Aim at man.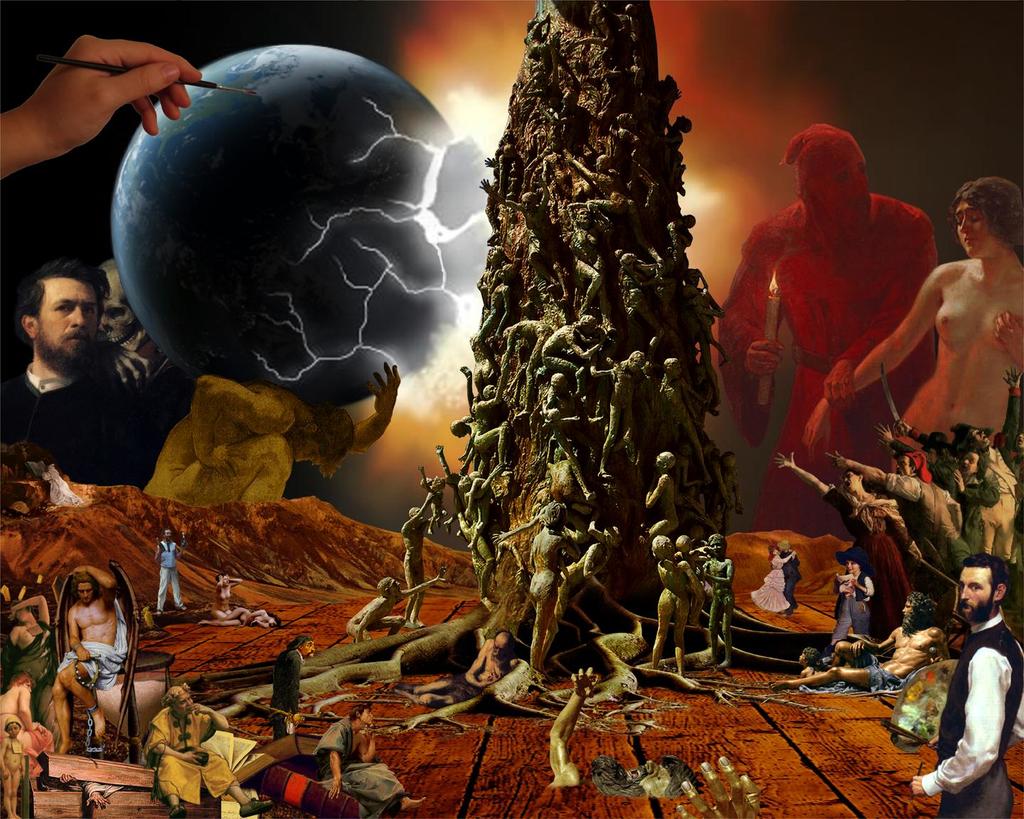
Aimed at 57:567:142:751.
